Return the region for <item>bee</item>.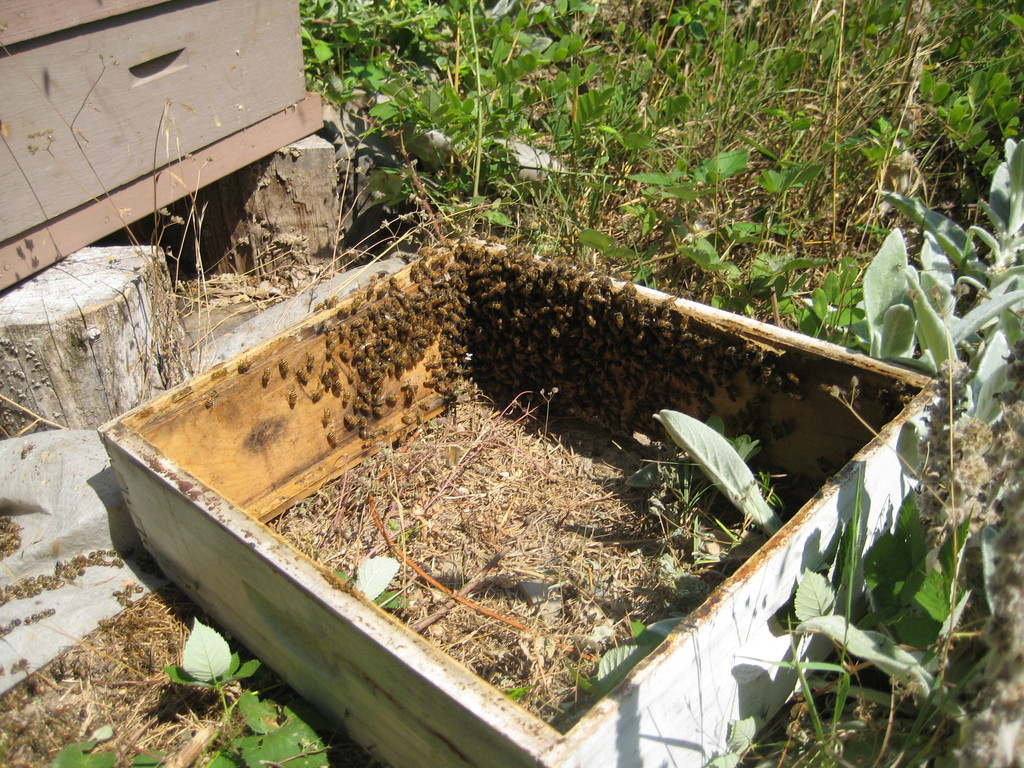
bbox=(411, 383, 419, 394).
